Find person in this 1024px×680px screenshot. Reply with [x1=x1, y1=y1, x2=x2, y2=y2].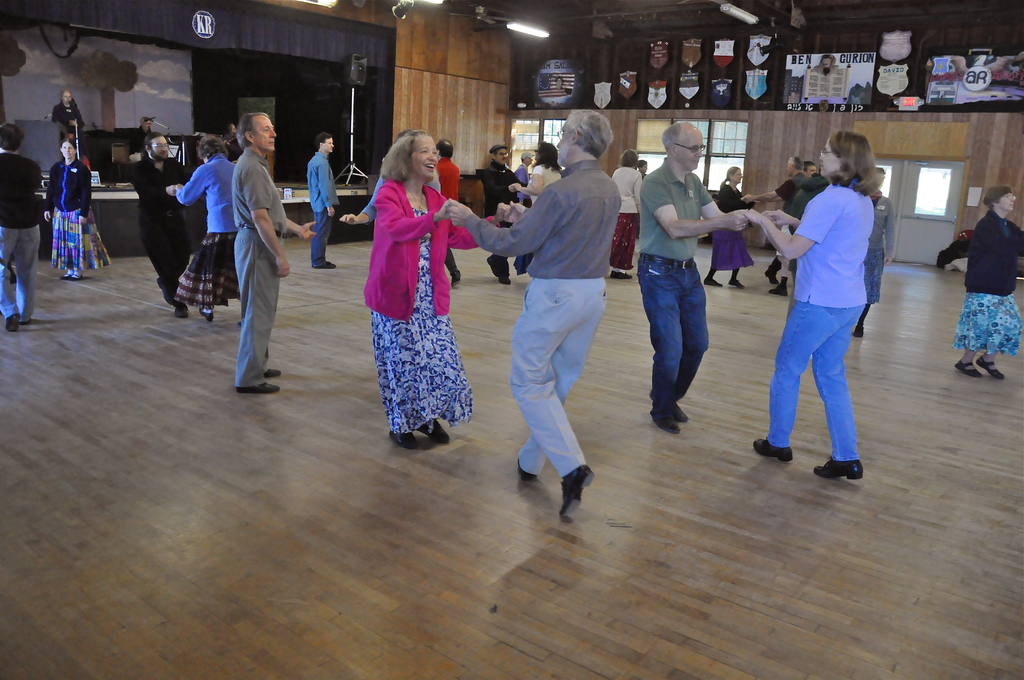
[x1=50, y1=86, x2=83, y2=156].
